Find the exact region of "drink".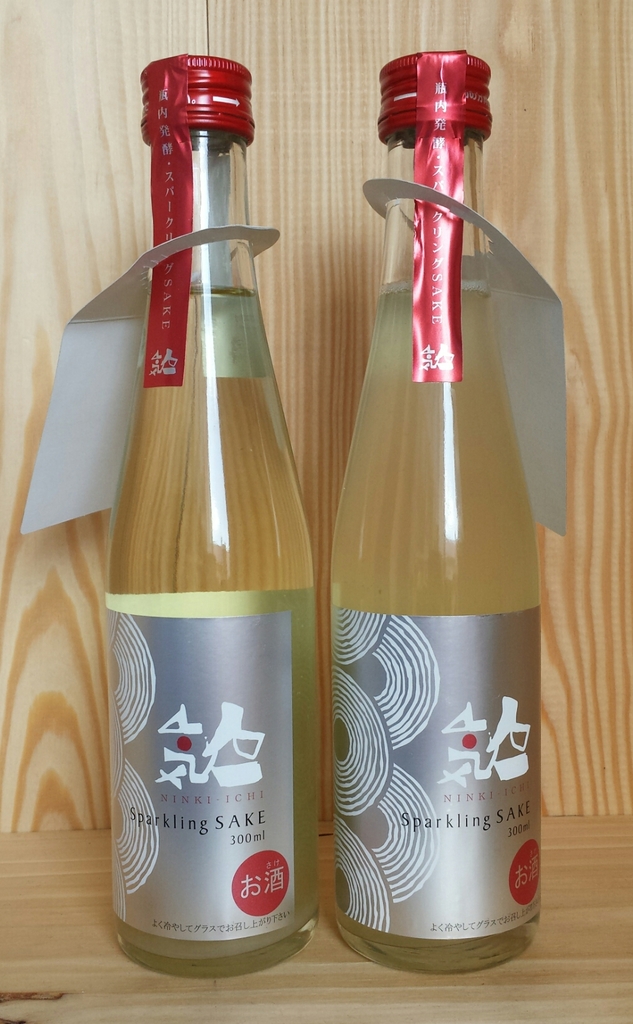
Exact region: (107, 54, 319, 979).
